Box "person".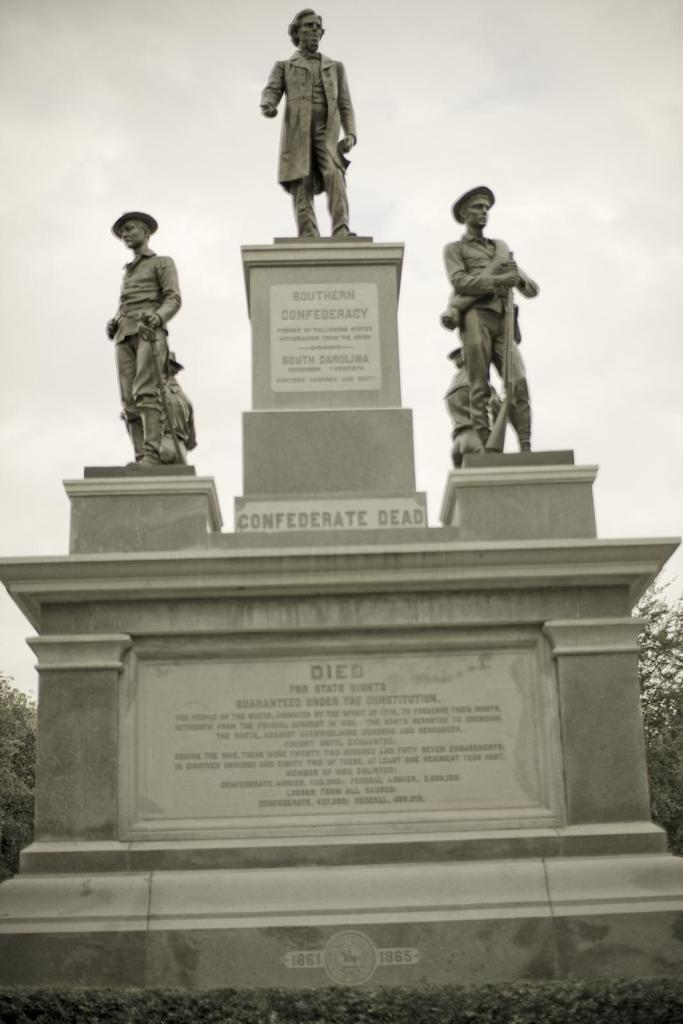
<region>95, 191, 198, 476</region>.
